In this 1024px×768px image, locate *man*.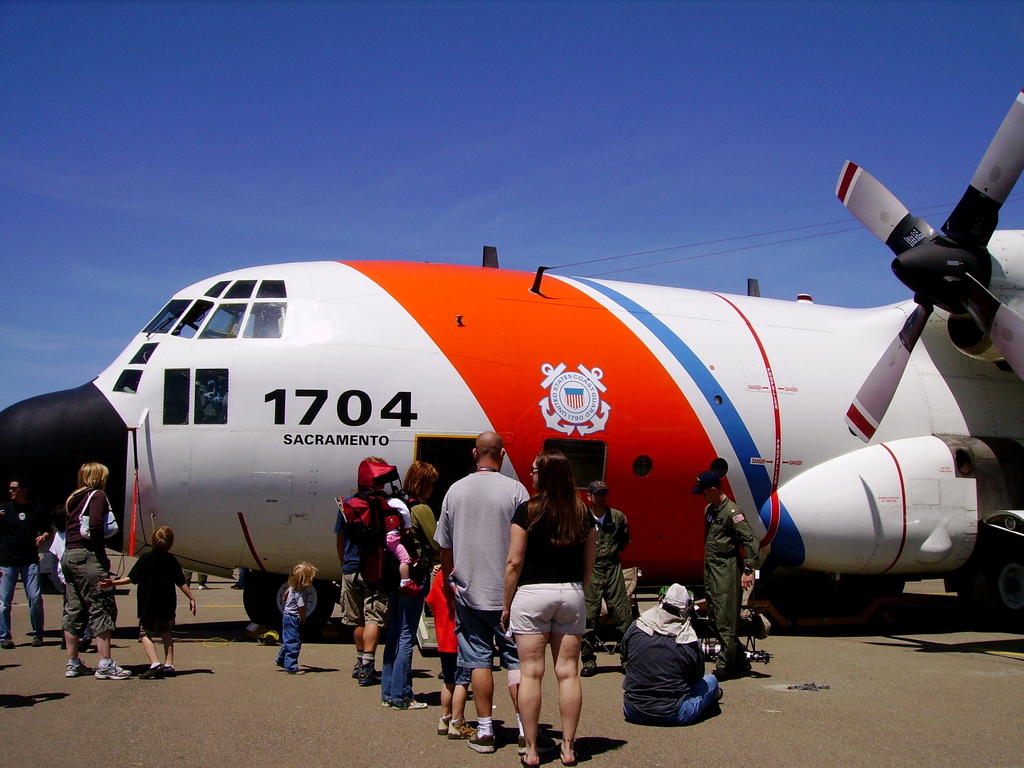
Bounding box: bbox=(0, 476, 45, 650).
